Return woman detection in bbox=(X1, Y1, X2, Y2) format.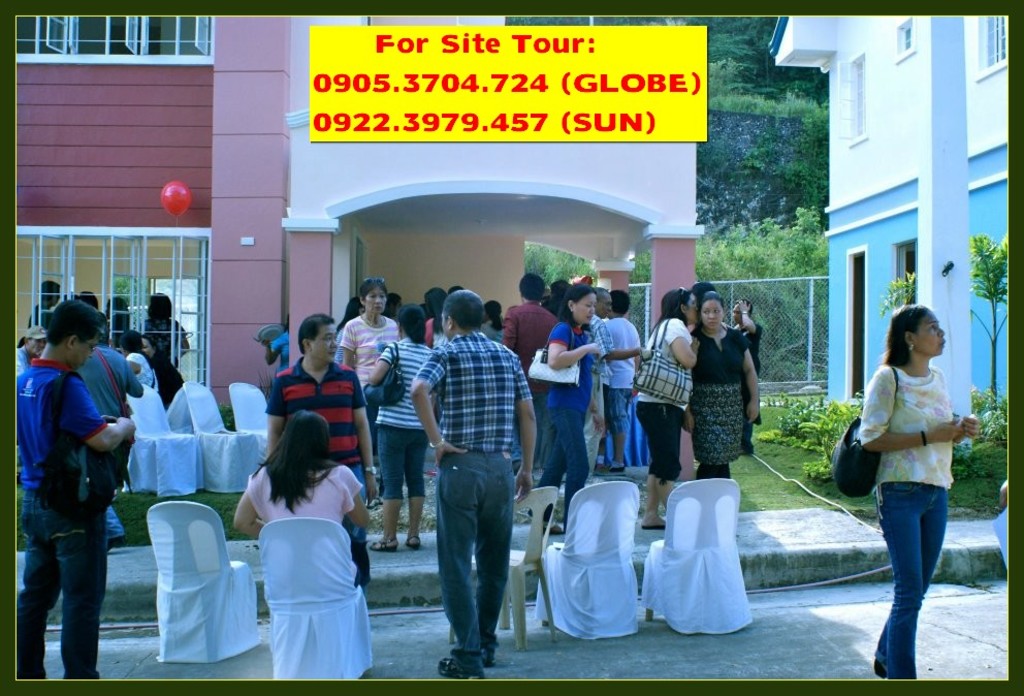
bbox=(141, 336, 185, 409).
